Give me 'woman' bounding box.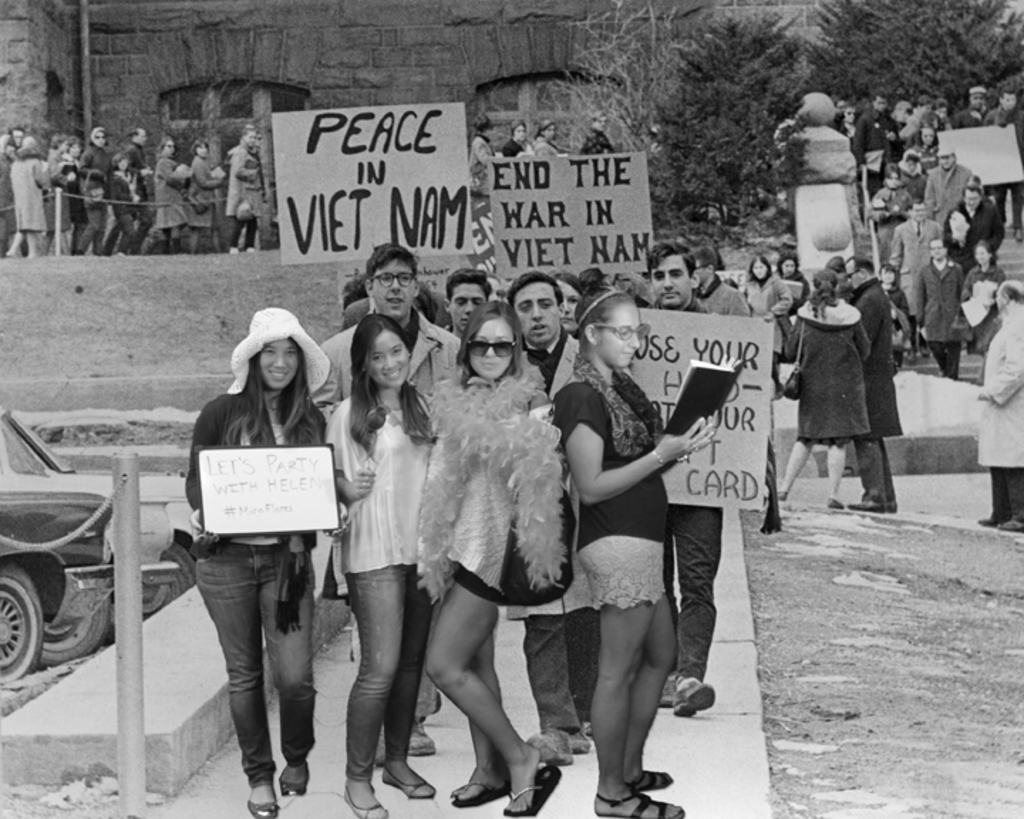
Rect(329, 310, 442, 816).
